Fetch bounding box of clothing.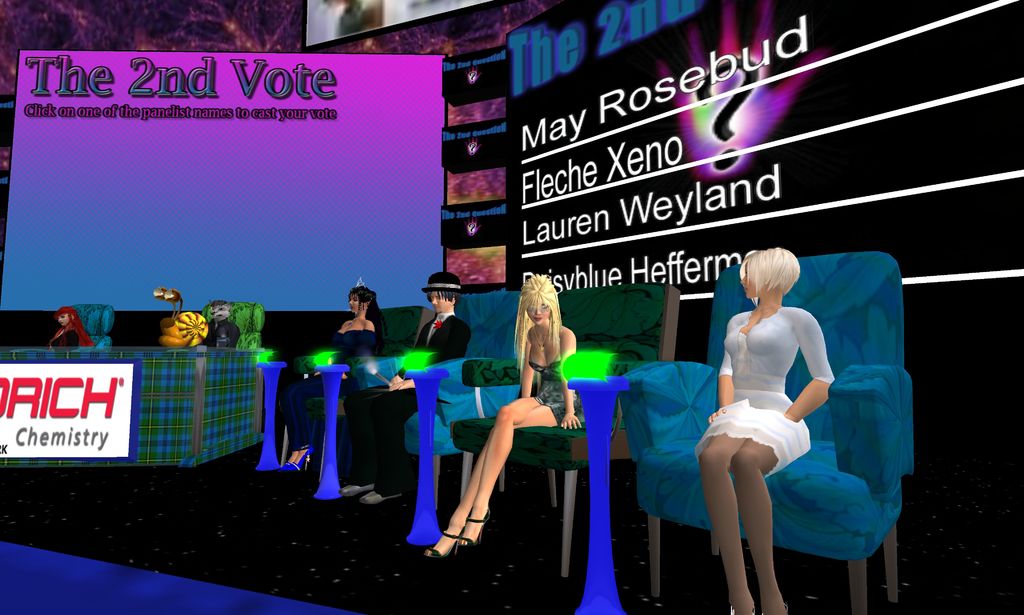
Bbox: bbox=(530, 348, 582, 424).
